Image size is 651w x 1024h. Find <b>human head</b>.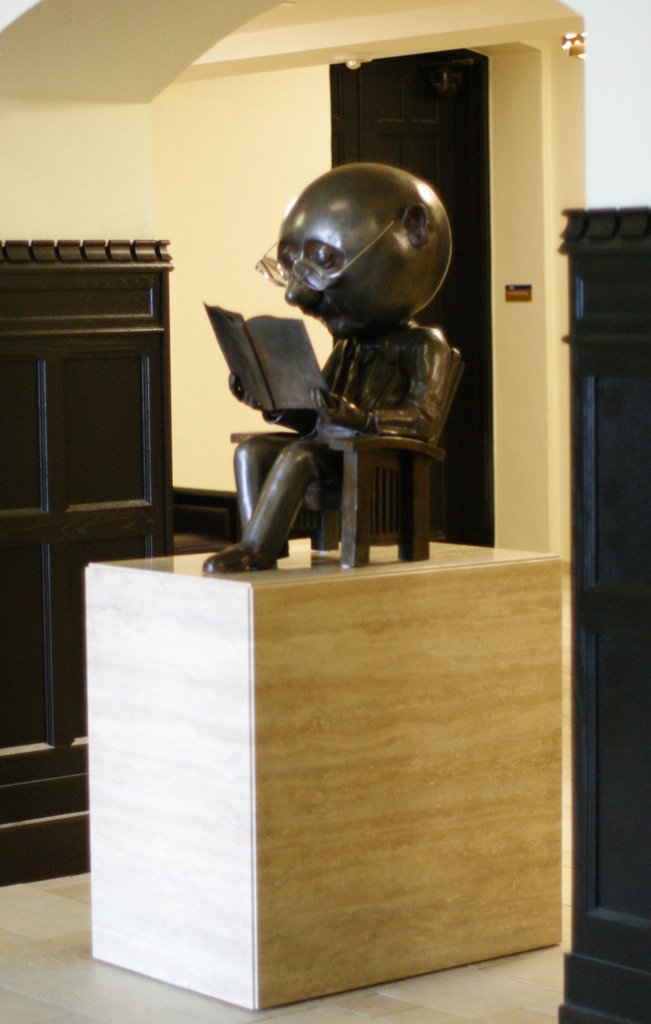
{"x1": 260, "y1": 161, "x2": 443, "y2": 317}.
